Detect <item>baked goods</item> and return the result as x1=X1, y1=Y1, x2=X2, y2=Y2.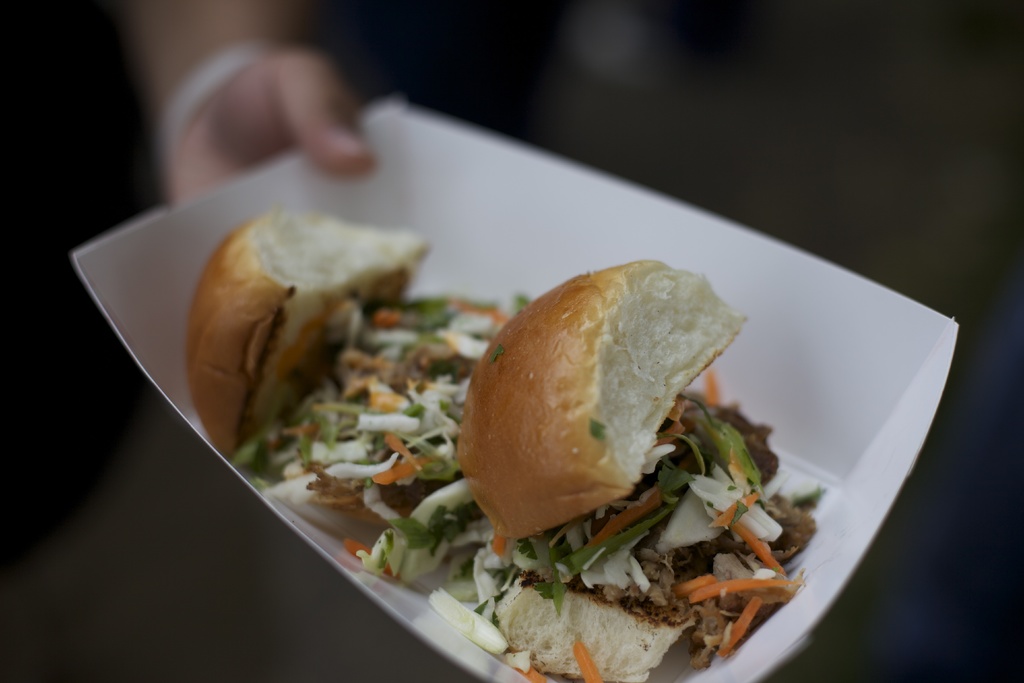
x1=481, y1=391, x2=780, y2=682.
